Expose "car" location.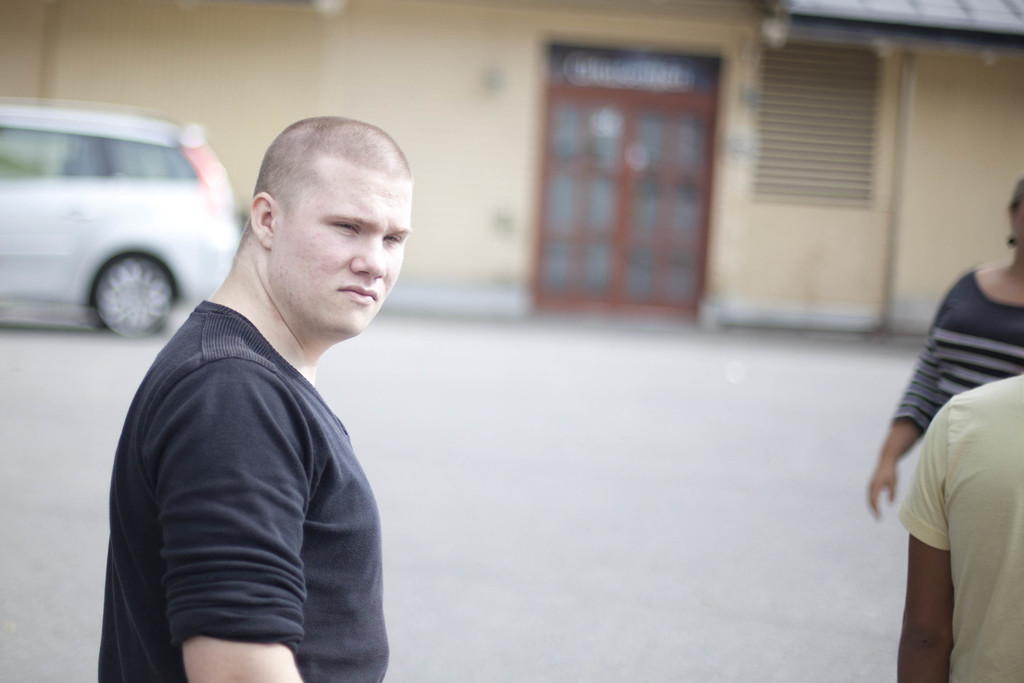
Exposed at (left=0, top=101, right=238, bottom=343).
